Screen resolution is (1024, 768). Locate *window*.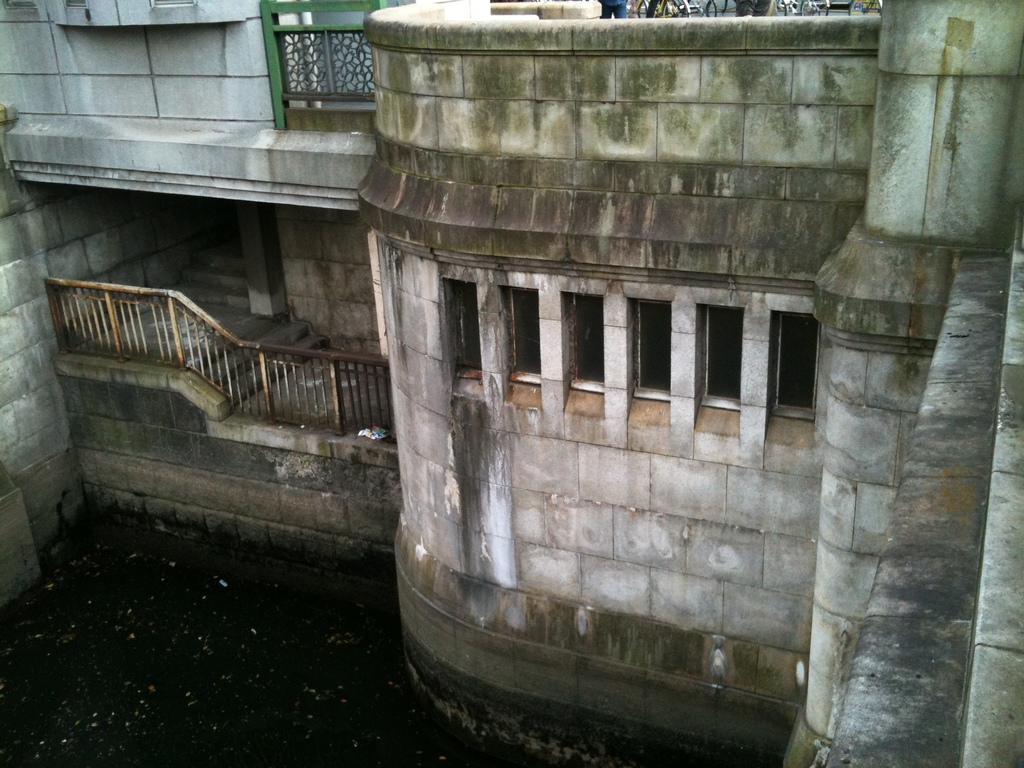
[left=440, top=276, right=484, bottom=388].
